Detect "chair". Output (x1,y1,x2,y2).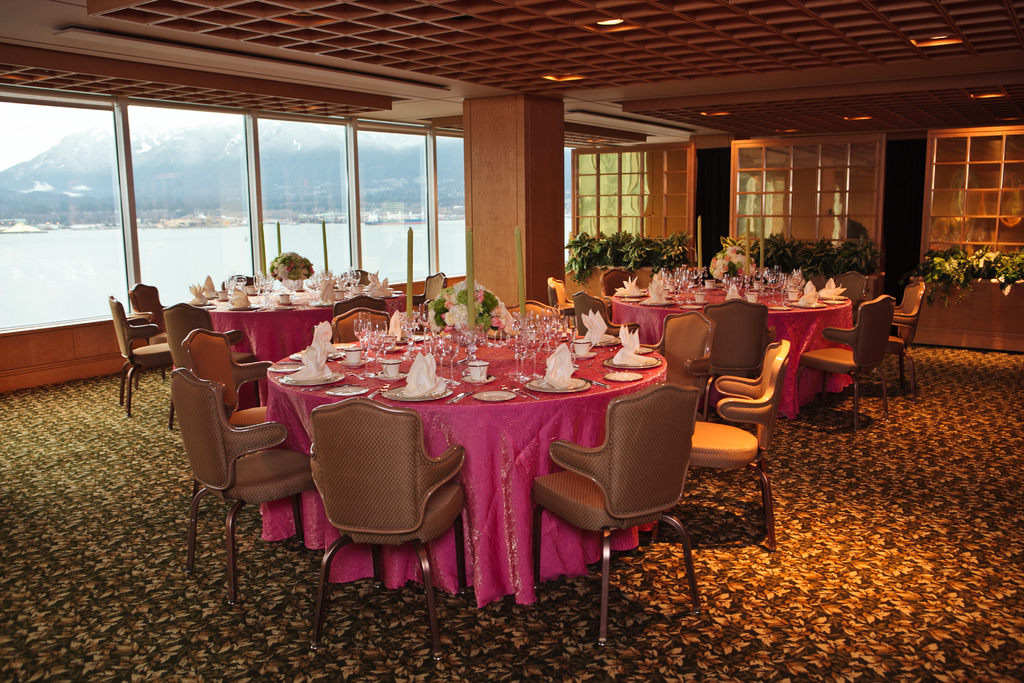
(854,277,927,395).
